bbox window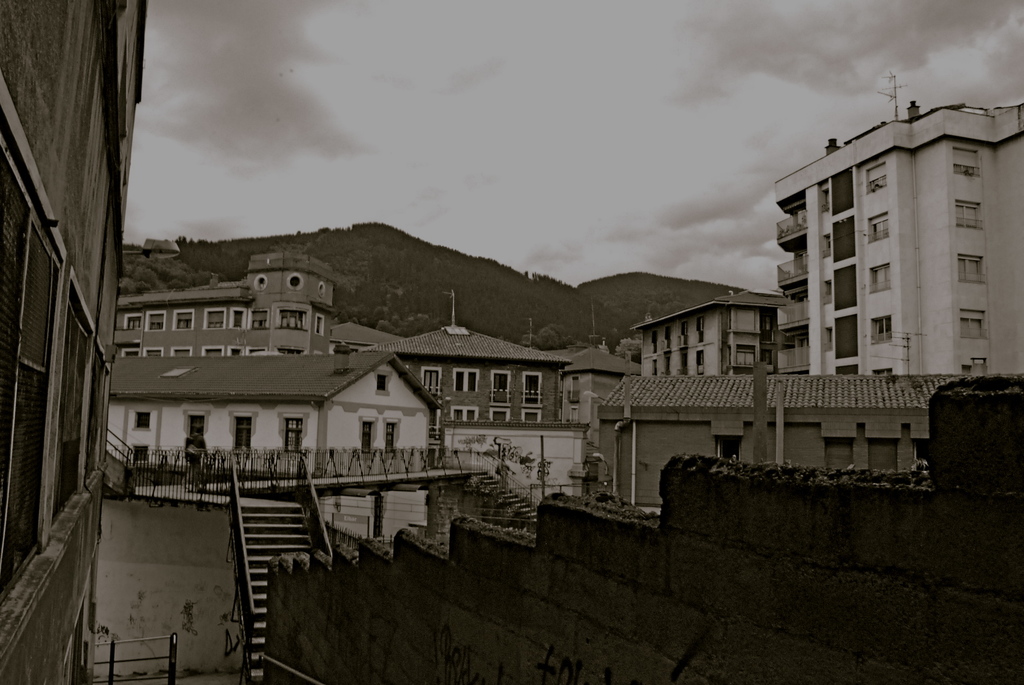
box(819, 240, 831, 260)
